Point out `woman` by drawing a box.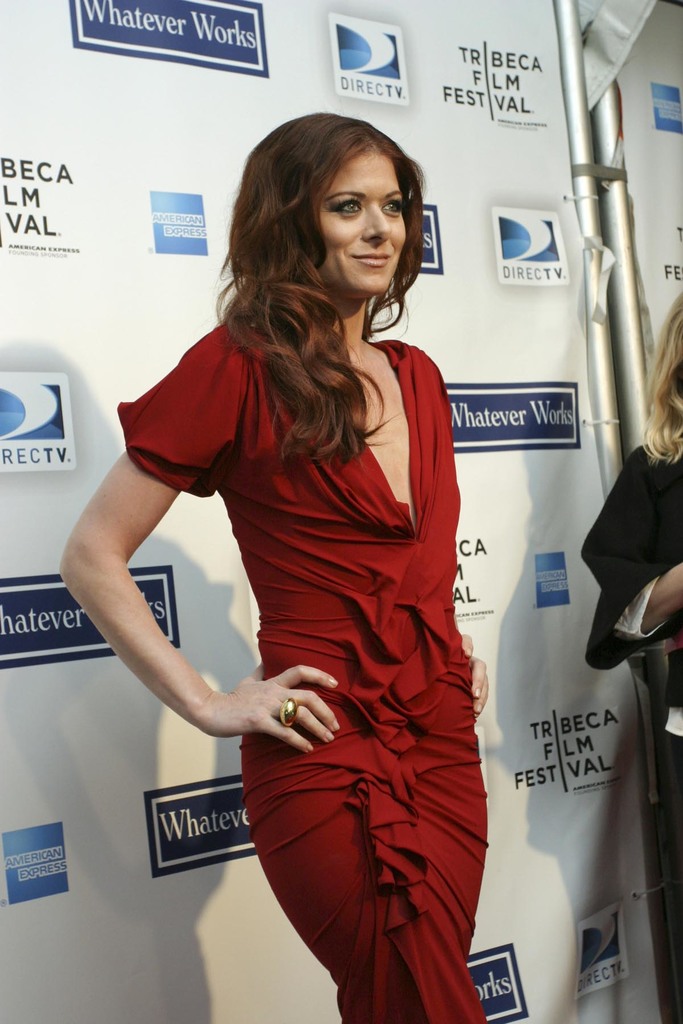
94 109 525 1002.
